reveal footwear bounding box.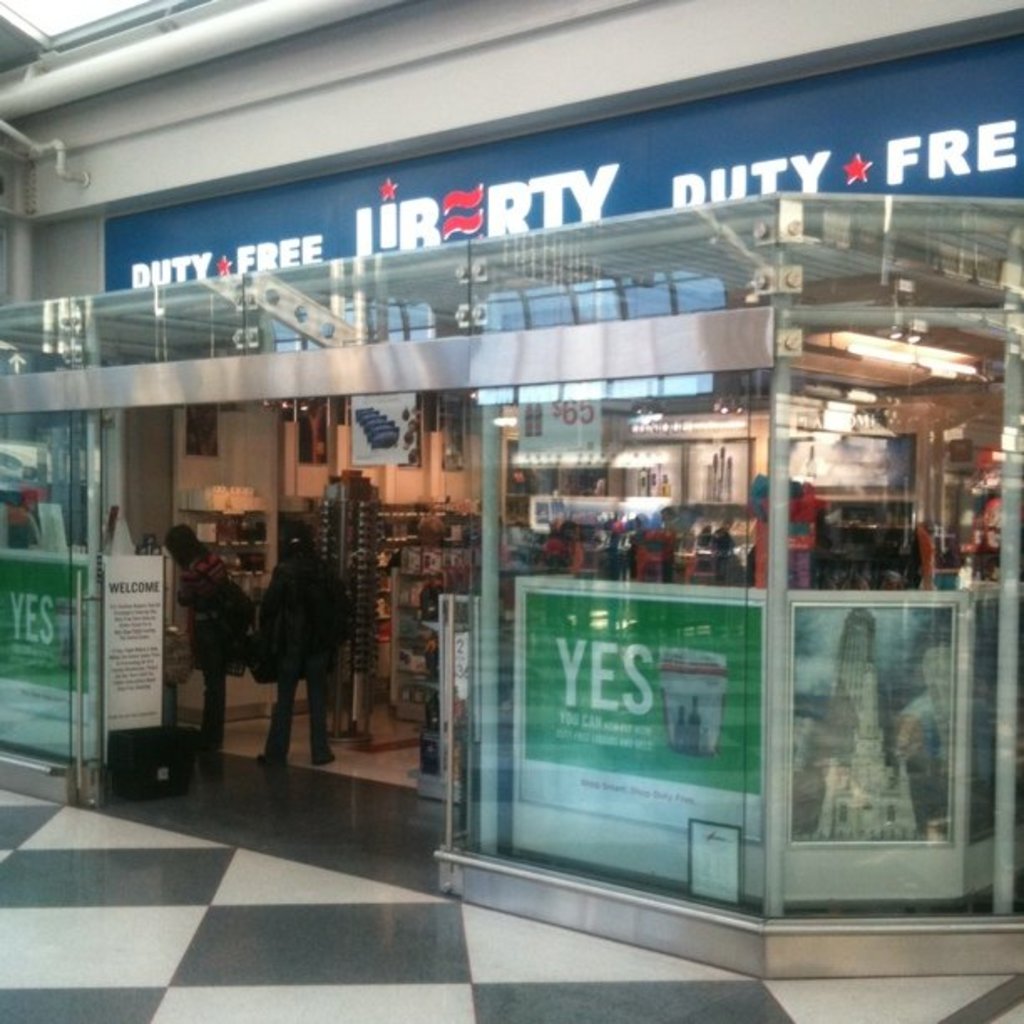
Revealed: region(305, 713, 336, 770).
